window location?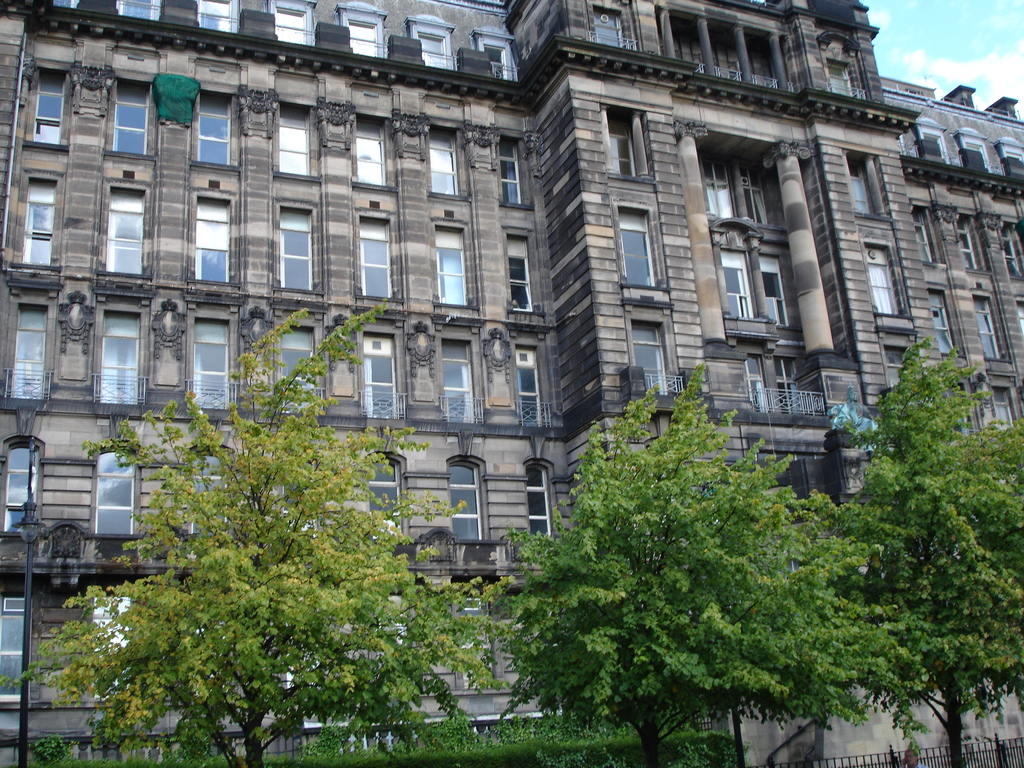
{"left": 354, "top": 114, "right": 386, "bottom": 182}
